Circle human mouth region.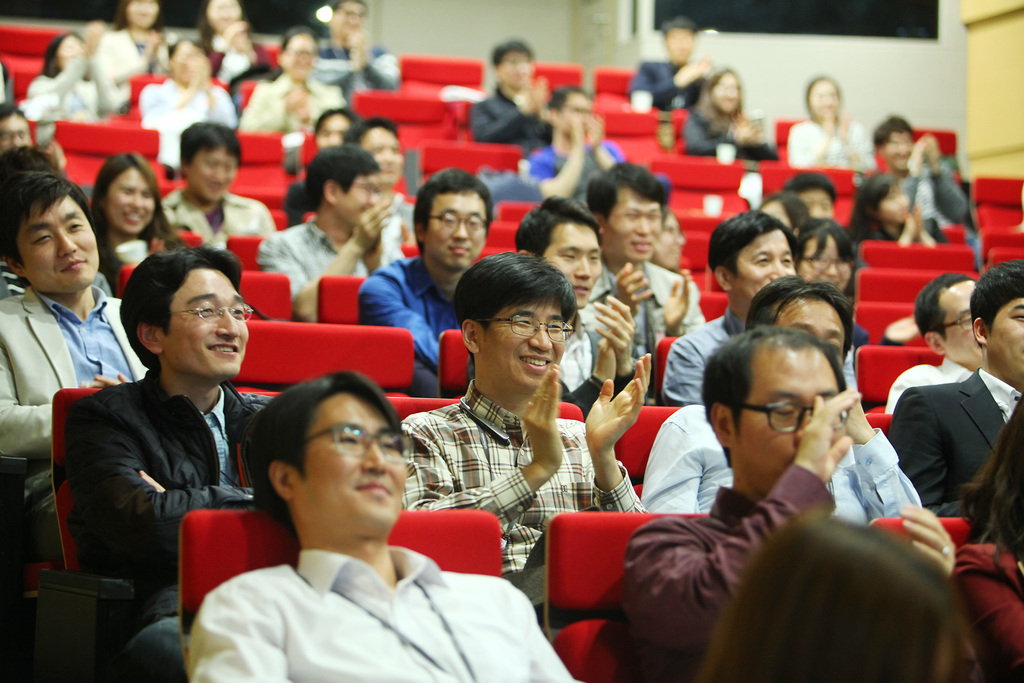
Region: 573 281 594 295.
